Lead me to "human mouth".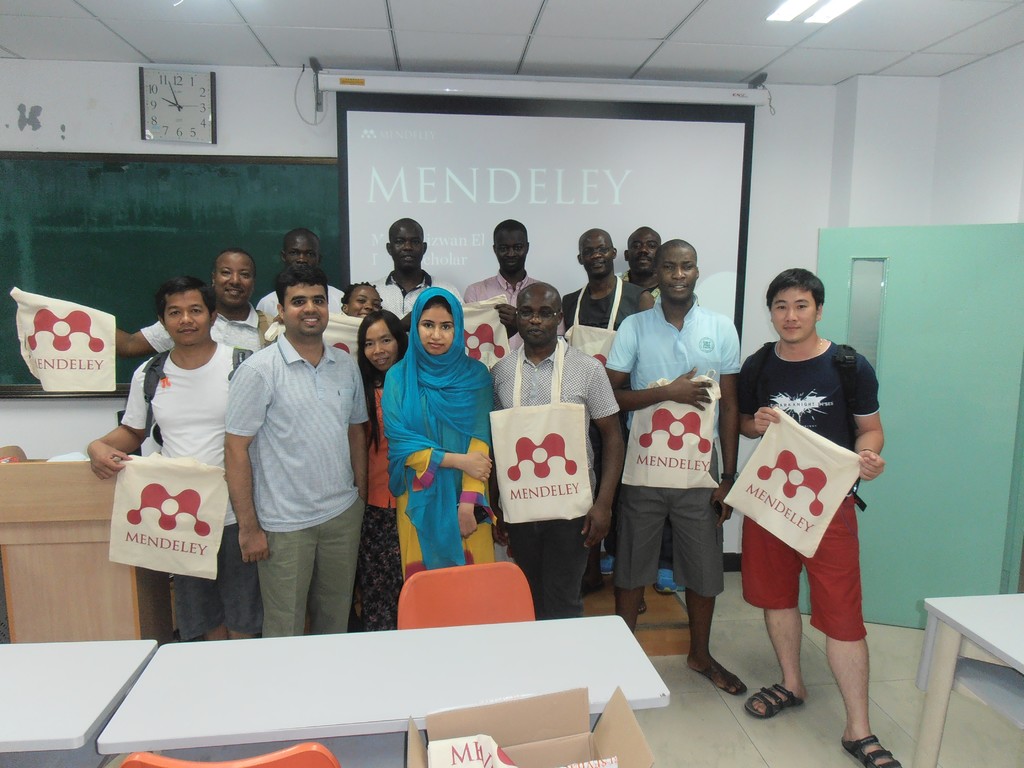
Lead to region(403, 257, 415, 263).
